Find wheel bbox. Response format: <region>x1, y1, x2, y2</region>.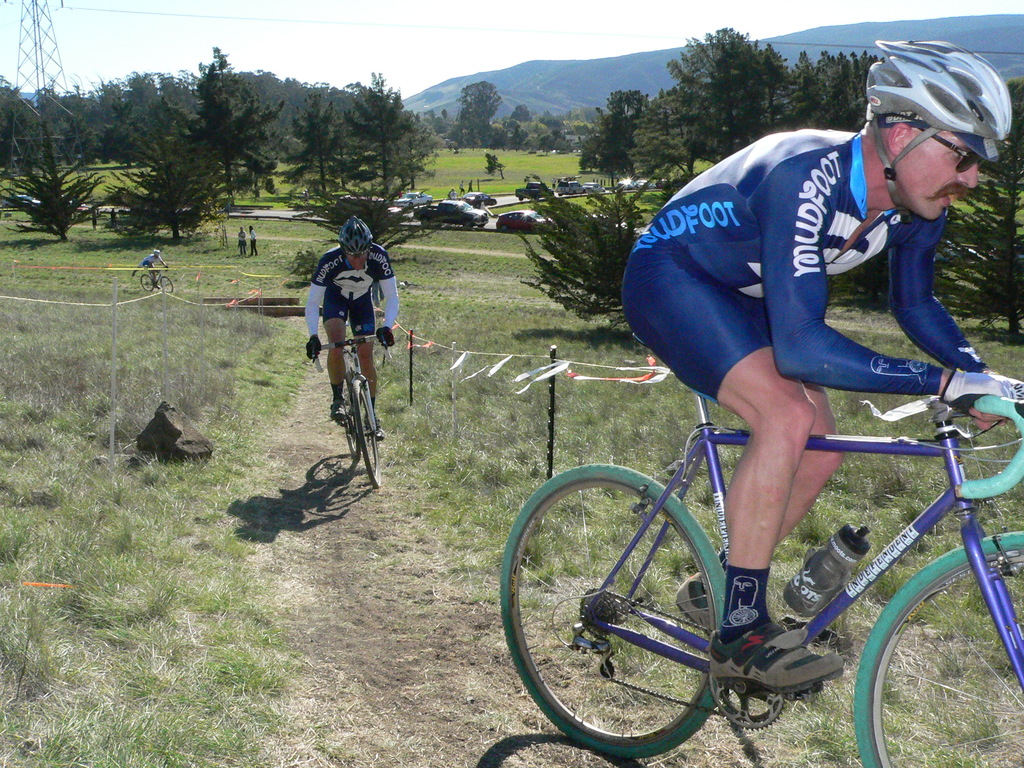
<region>408, 202, 413, 209</region>.
